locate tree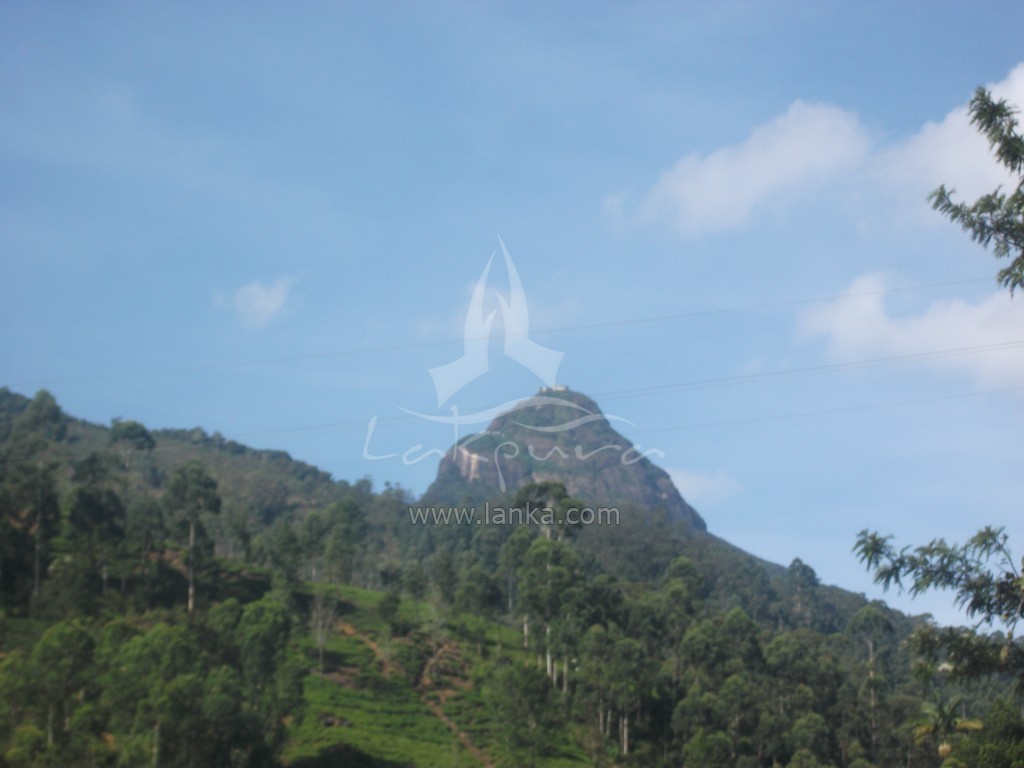
BBox(844, 74, 1018, 678)
